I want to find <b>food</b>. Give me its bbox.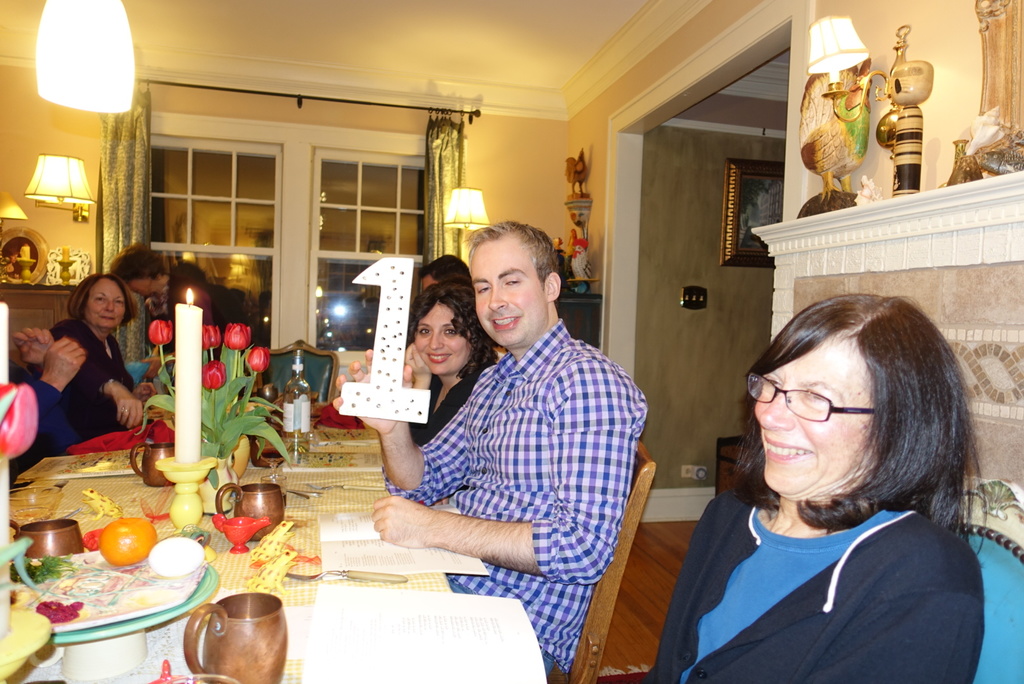
[left=148, top=536, right=206, bottom=575].
